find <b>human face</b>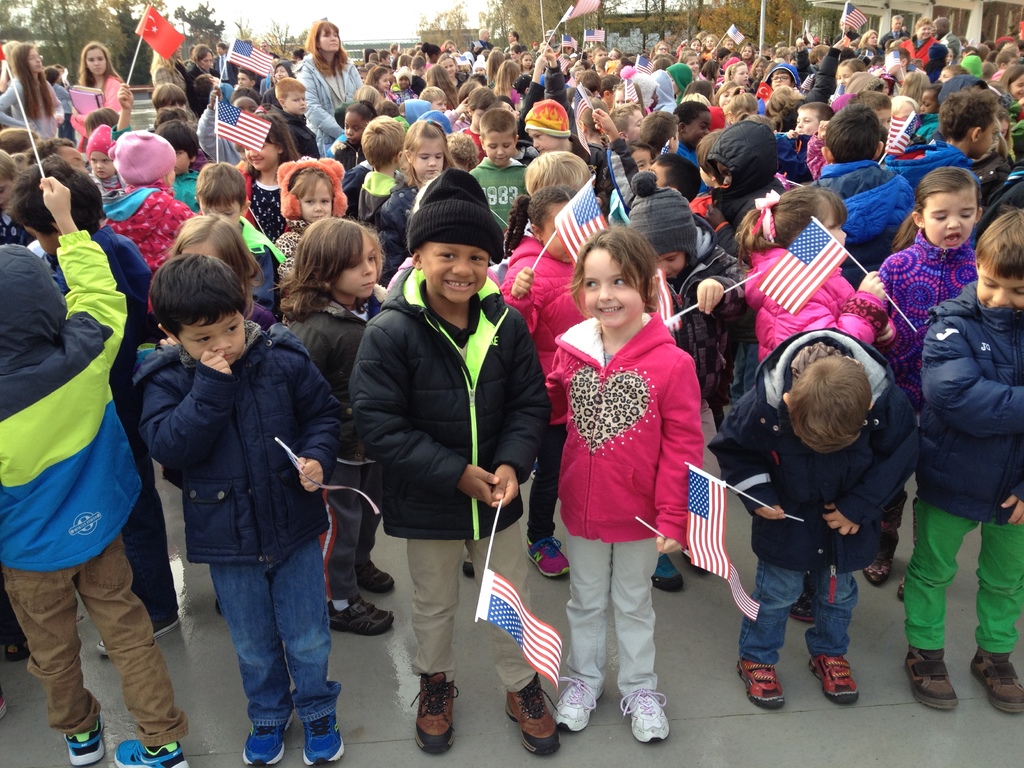
[794,113,815,135]
